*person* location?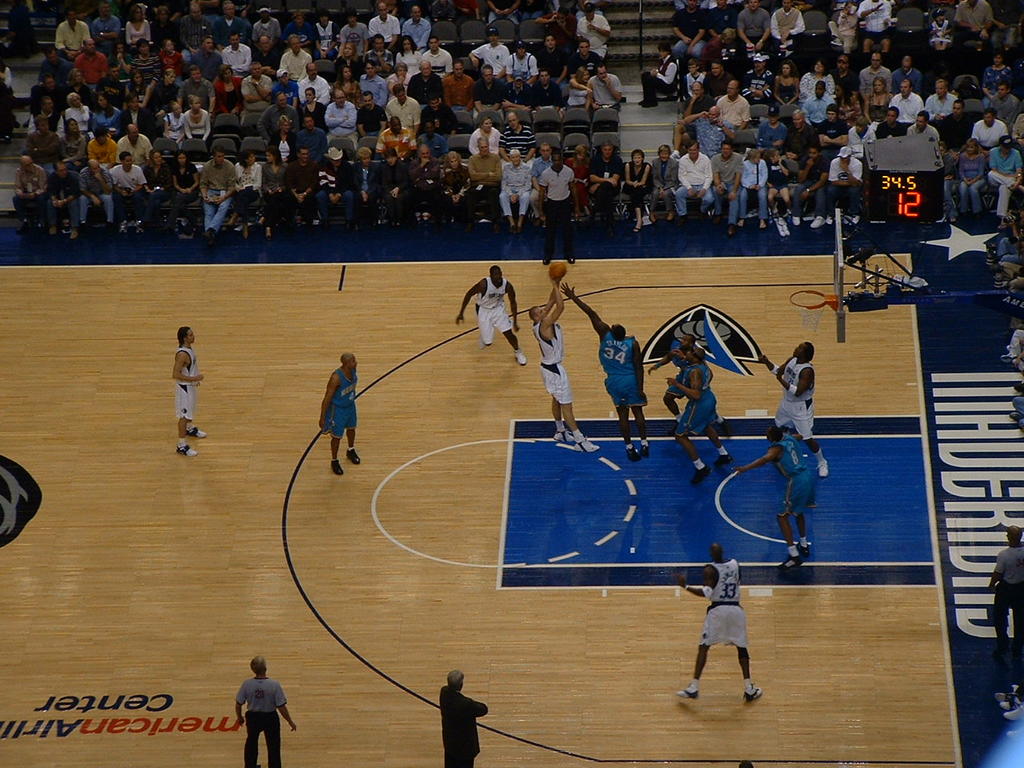
region(649, 331, 736, 438)
